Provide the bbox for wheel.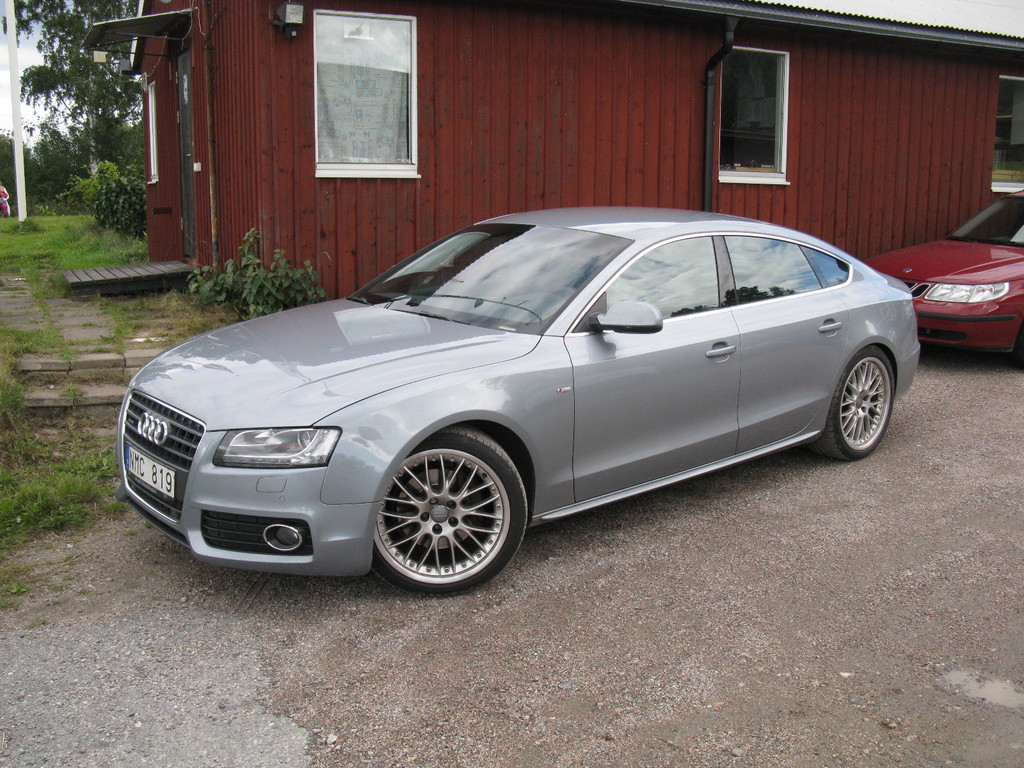
Rect(808, 346, 890, 460).
